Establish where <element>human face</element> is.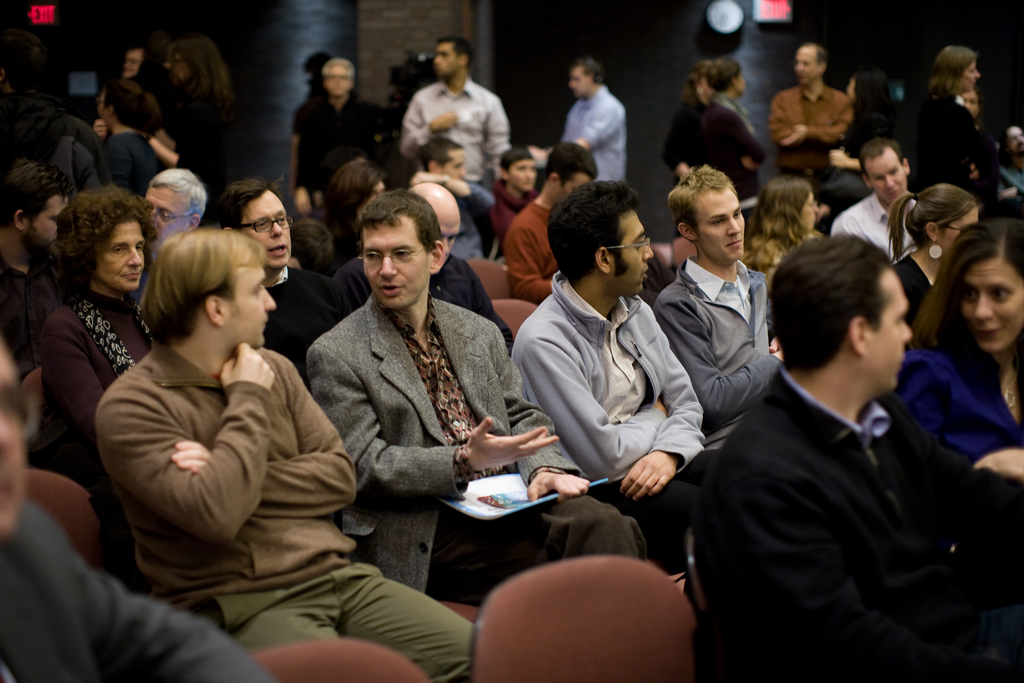
Established at bbox=[28, 192, 70, 250].
